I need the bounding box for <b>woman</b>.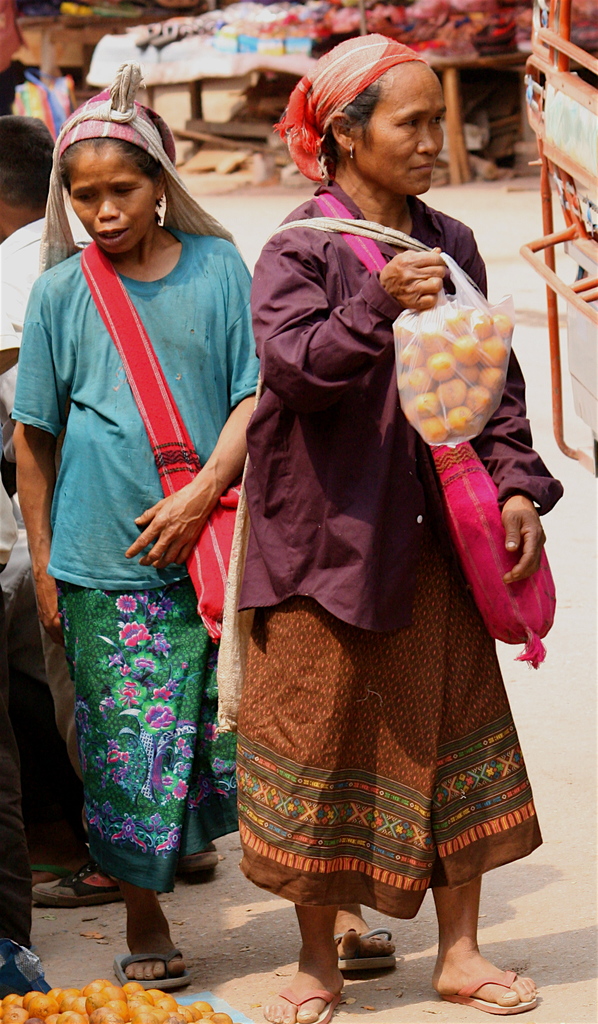
Here it is: (17, 79, 269, 966).
